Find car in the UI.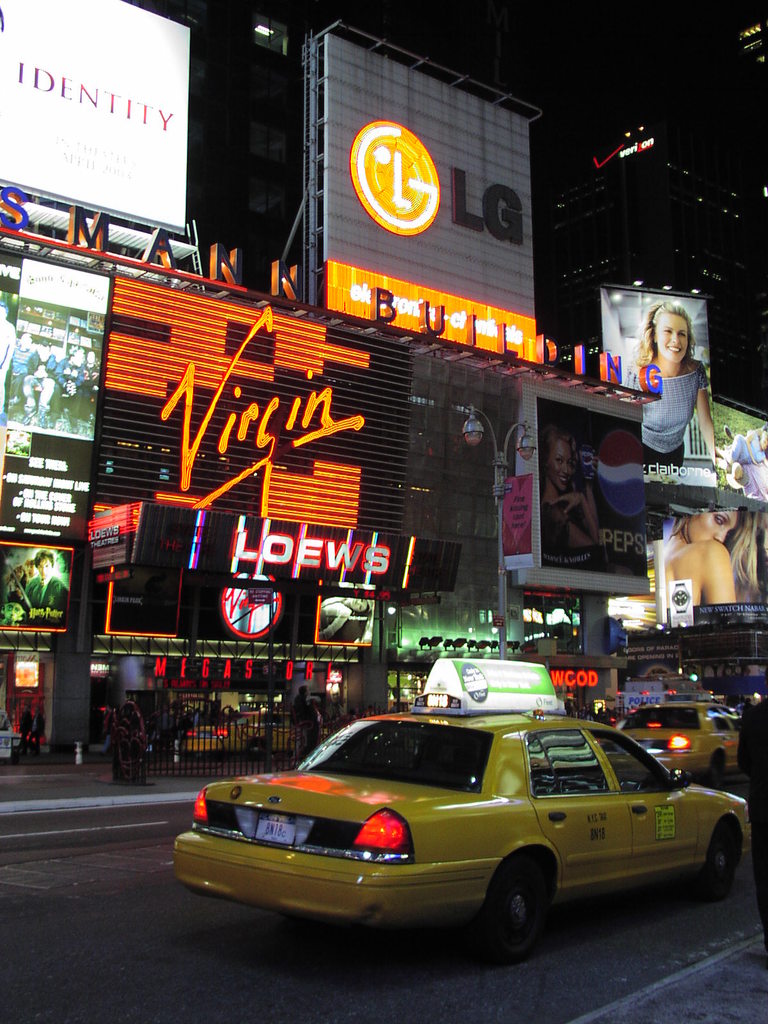
UI element at crop(617, 701, 742, 787).
